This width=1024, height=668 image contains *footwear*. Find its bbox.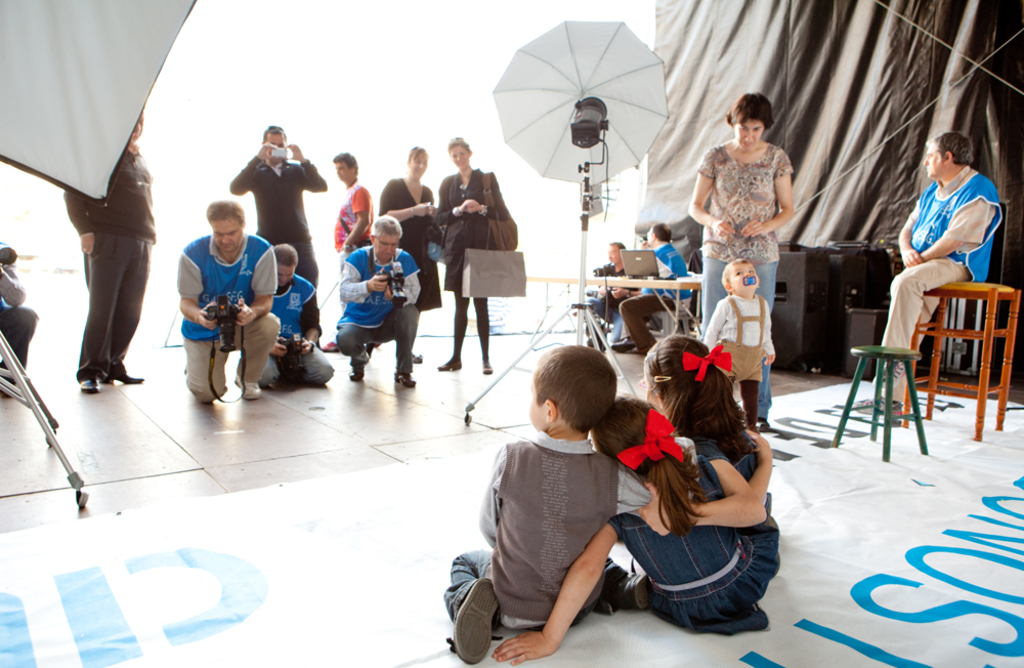
rect(109, 374, 140, 387).
